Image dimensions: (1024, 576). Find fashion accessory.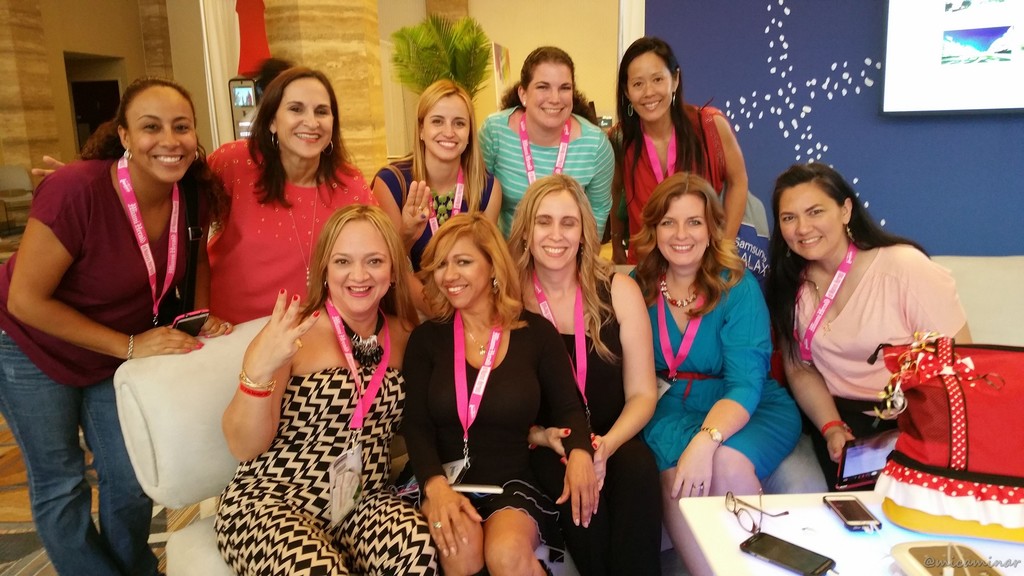
left=436, top=520, right=444, bottom=528.
